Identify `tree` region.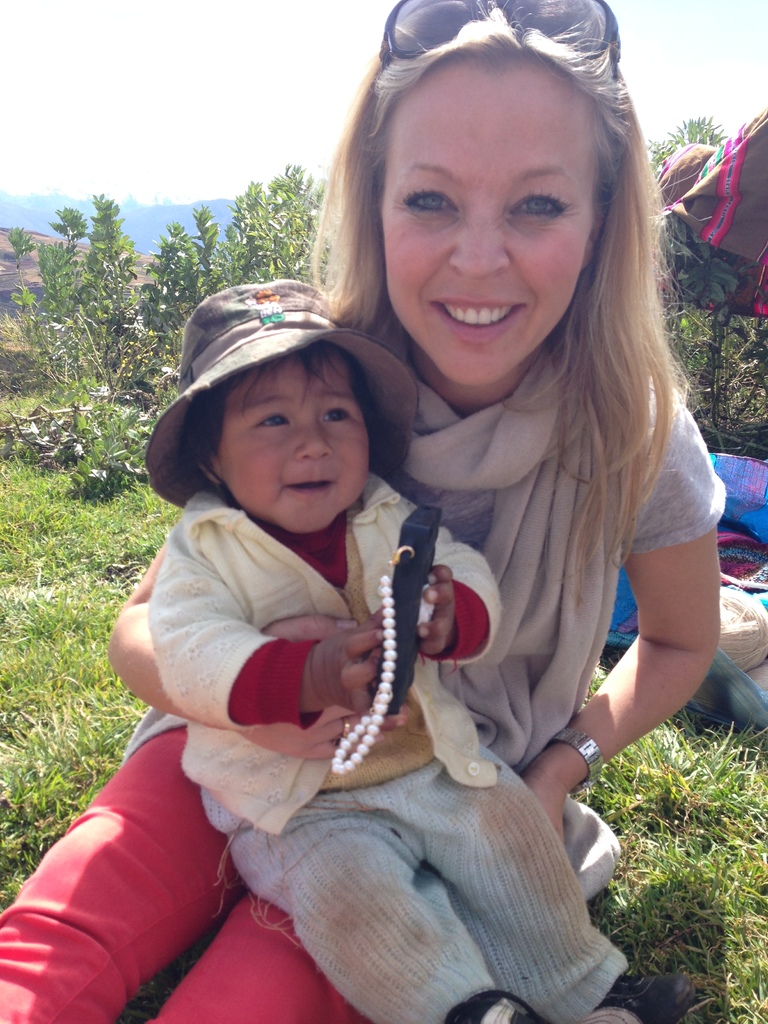
Region: detection(26, 164, 153, 460).
